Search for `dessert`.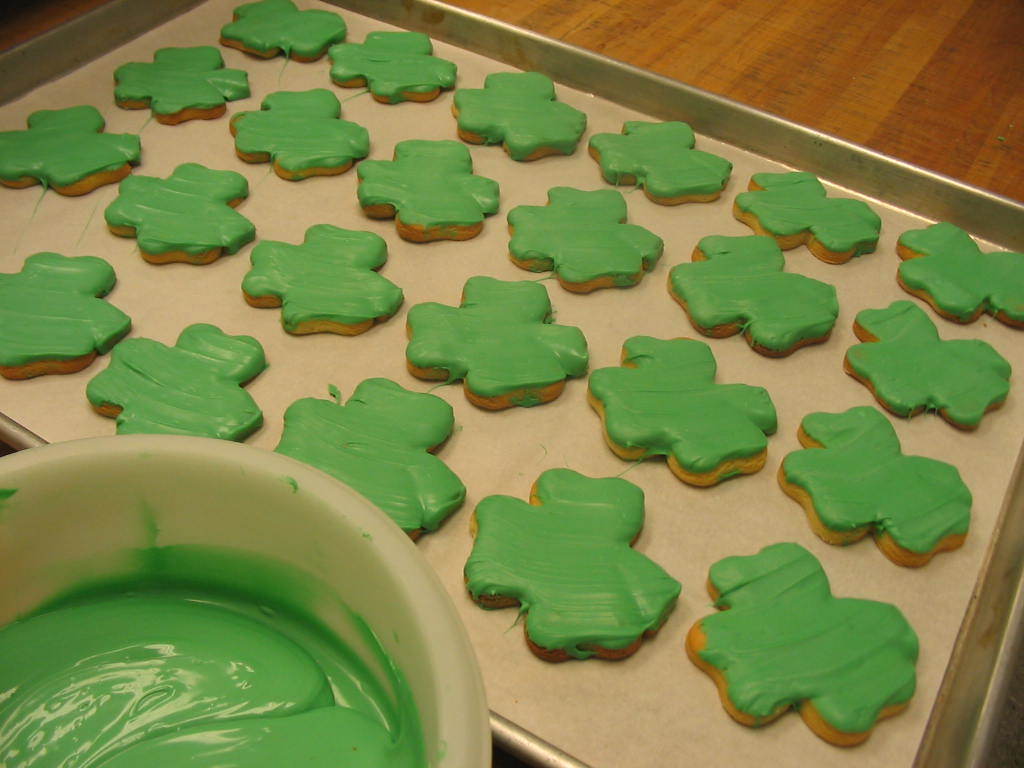
Found at box(730, 167, 886, 260).
